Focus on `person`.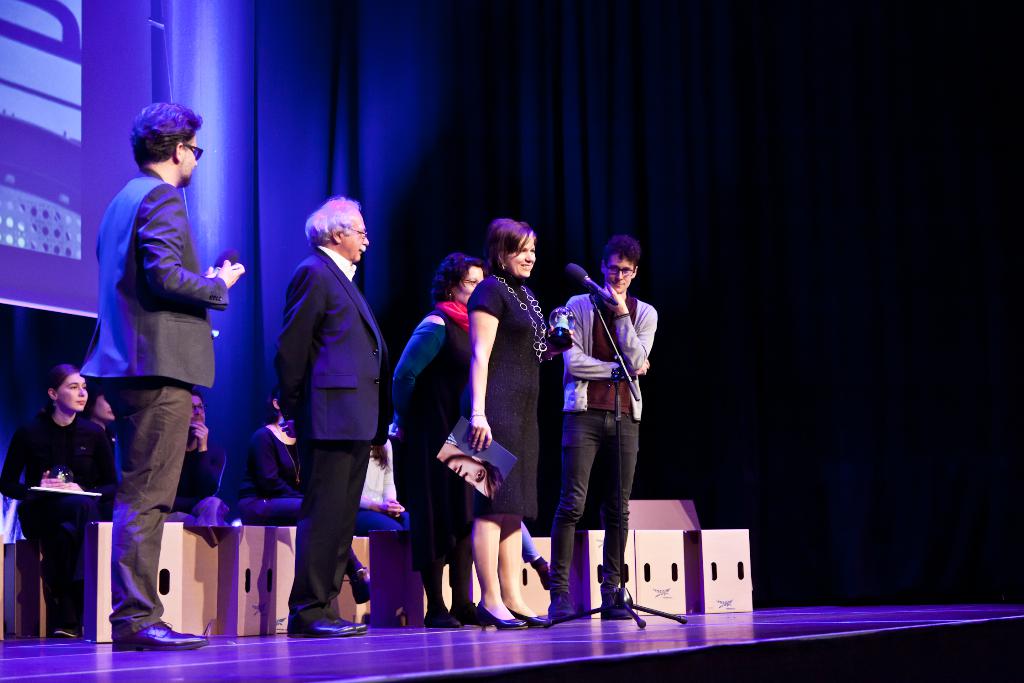
Focused at 218, 428, 308, 525.
